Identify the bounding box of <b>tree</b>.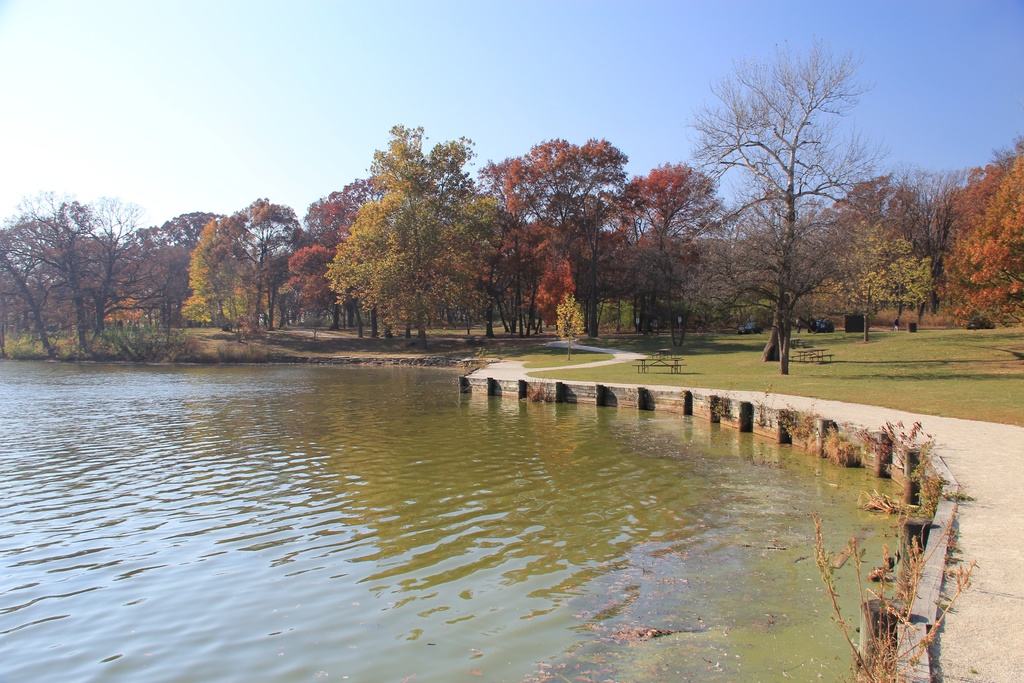
l=792, t=168, r=930, b=358.
